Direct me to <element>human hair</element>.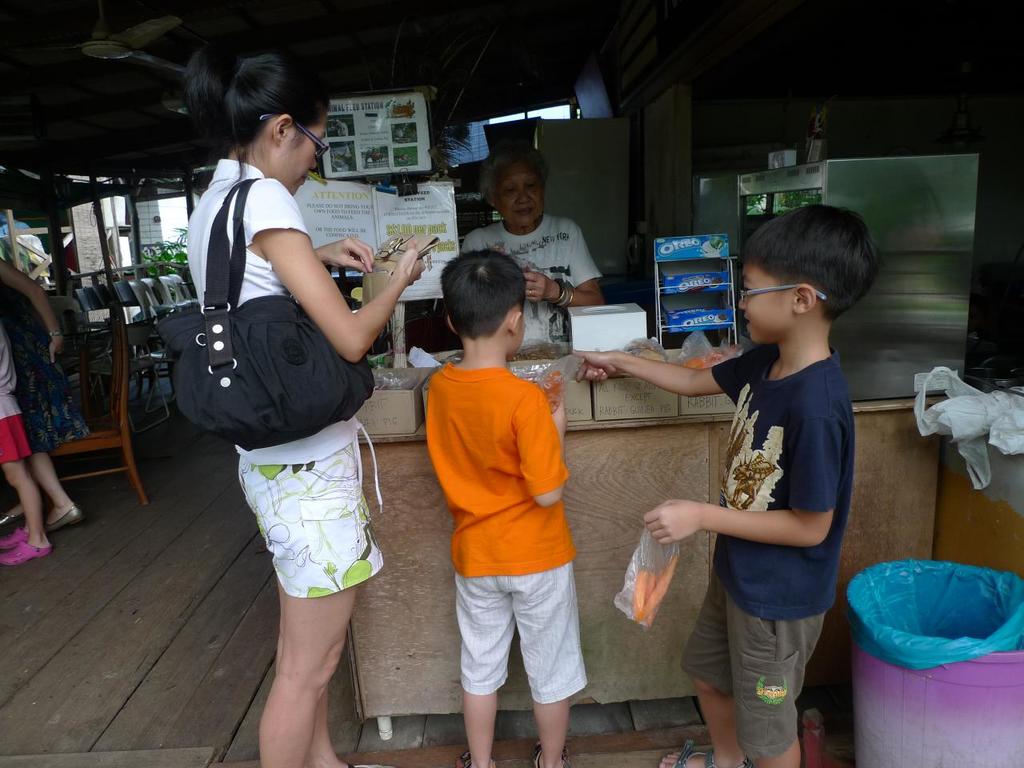
Direction: 429 242 538 348.
